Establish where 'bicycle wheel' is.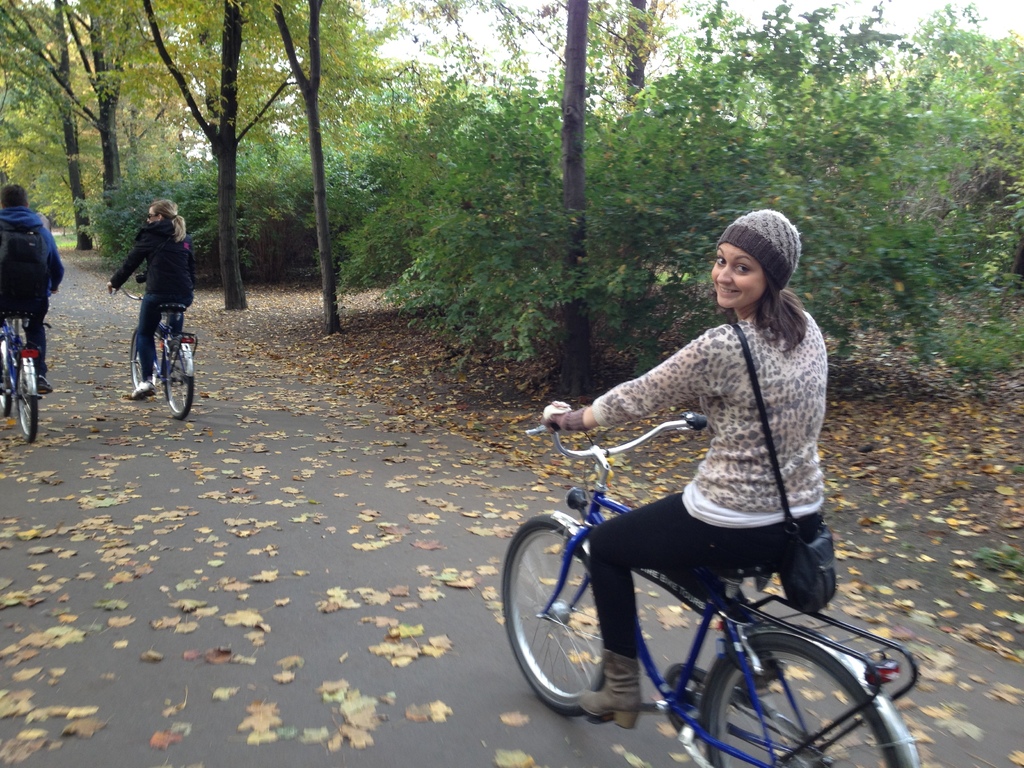
Established at detection(161, 340, 200, 422).
